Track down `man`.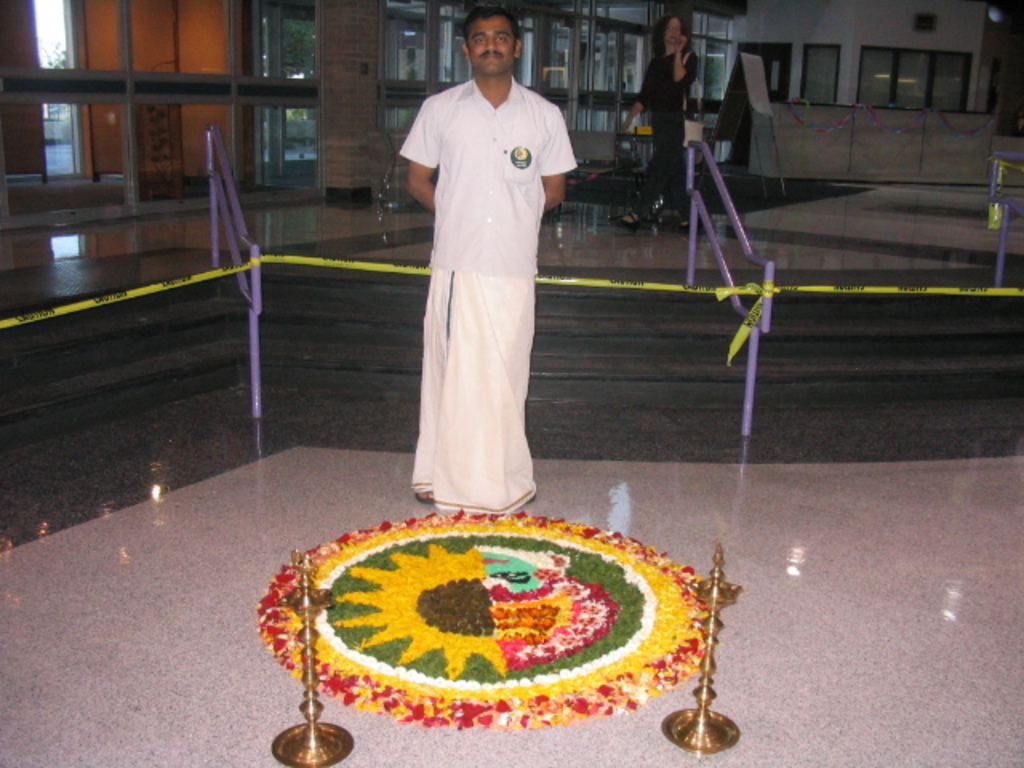
Tracked to <region>397, 5, 574, 512</region>.
